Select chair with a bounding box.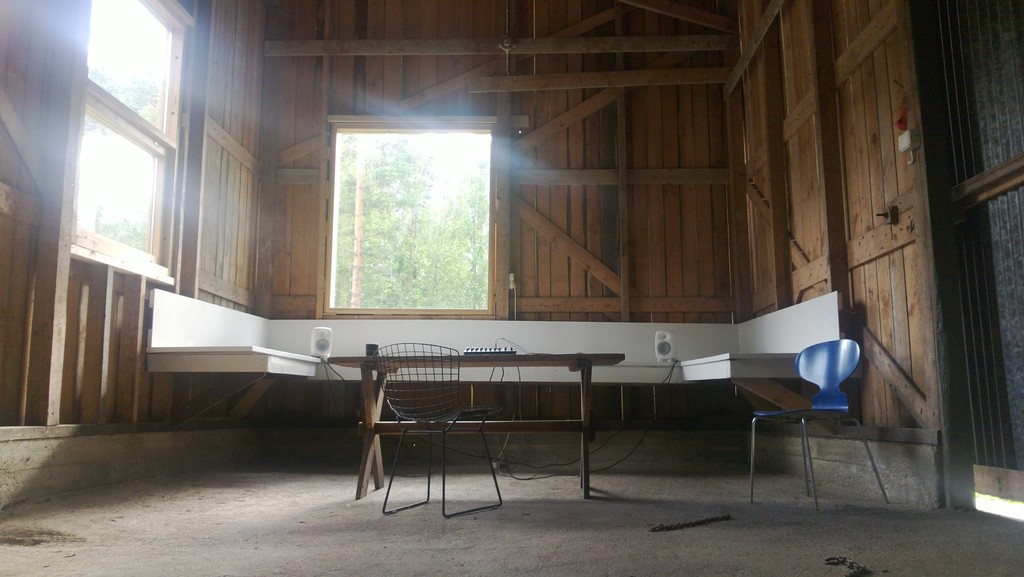
BBox(750, 340, 886, 510).
